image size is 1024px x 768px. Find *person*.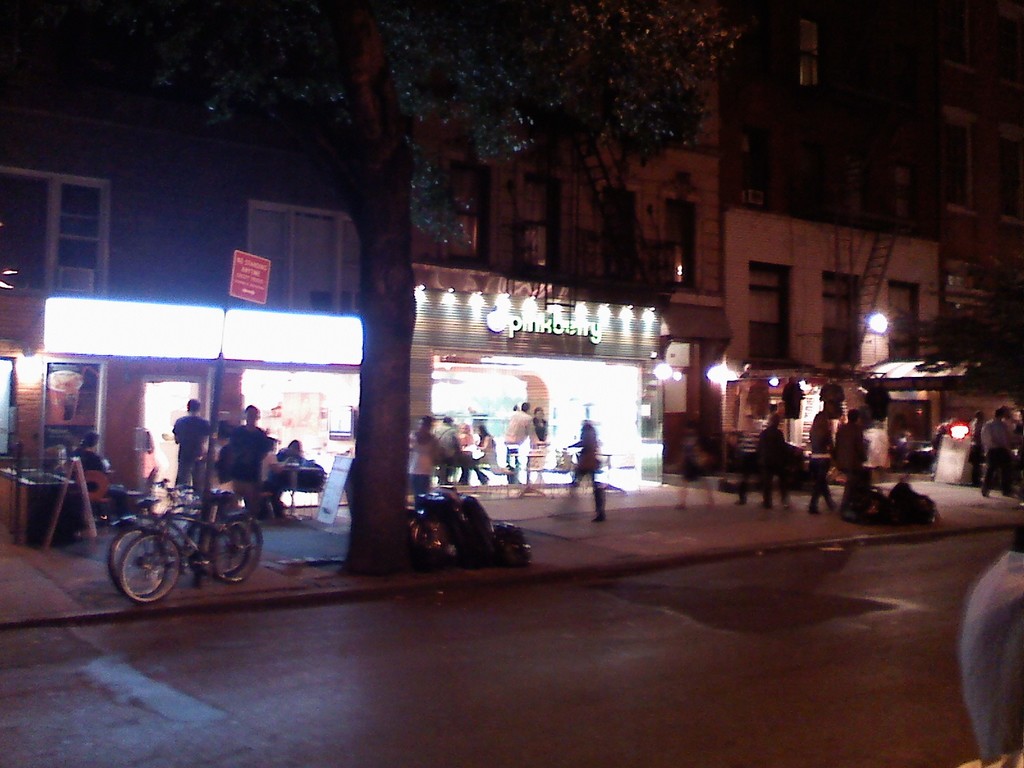
l=835, t=410, r=869, b=514.
